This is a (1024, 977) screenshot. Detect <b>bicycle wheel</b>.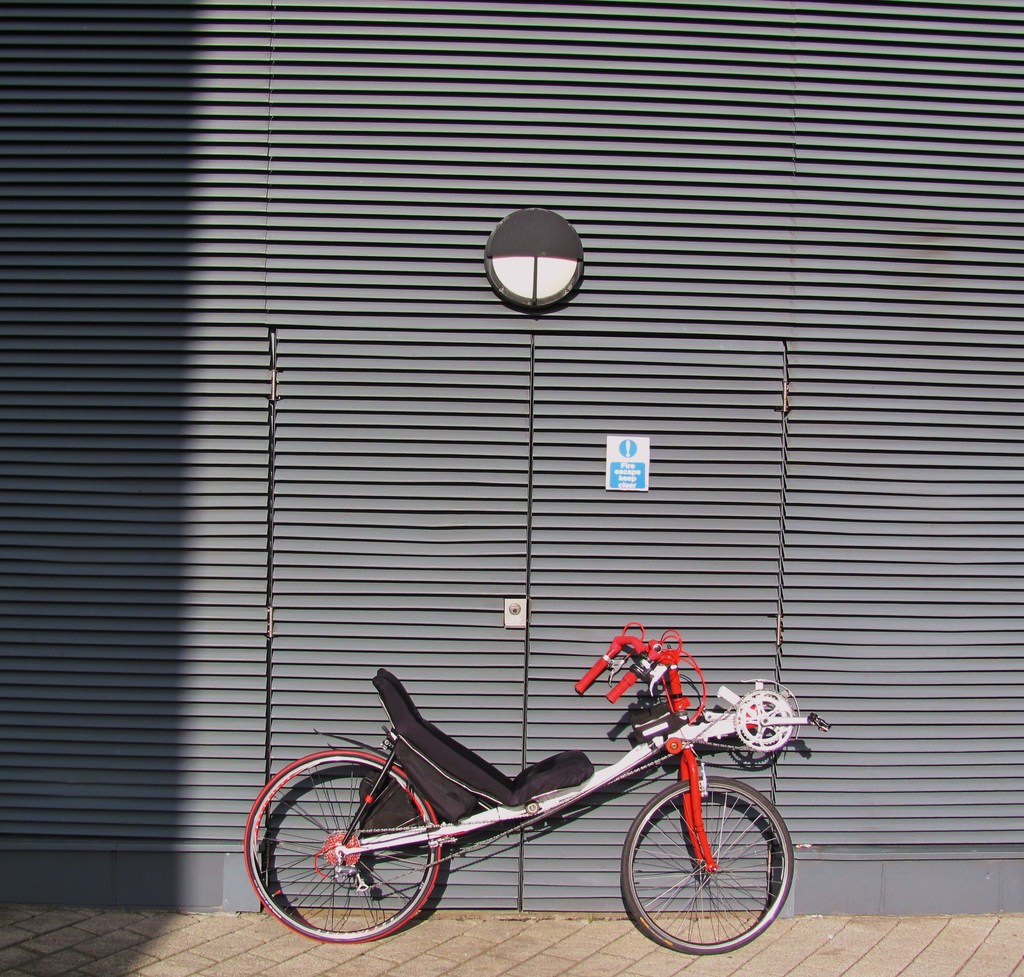
[x1=237, y1=744, x2=438, y2=948].
